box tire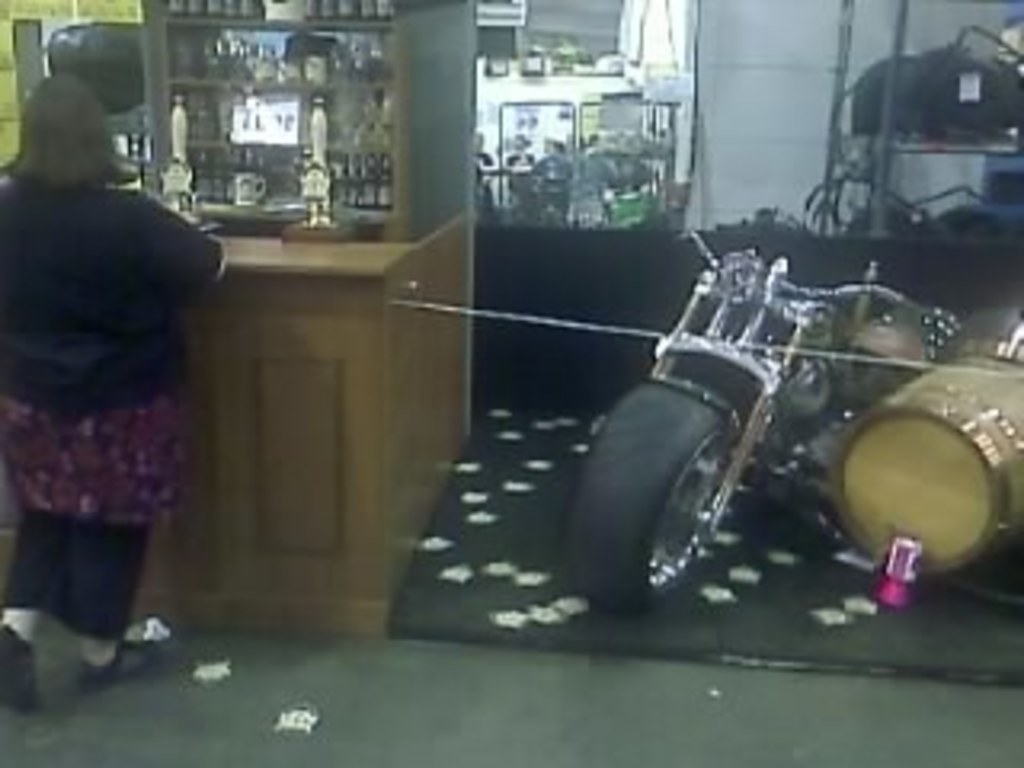
598, 384, 787, 605
